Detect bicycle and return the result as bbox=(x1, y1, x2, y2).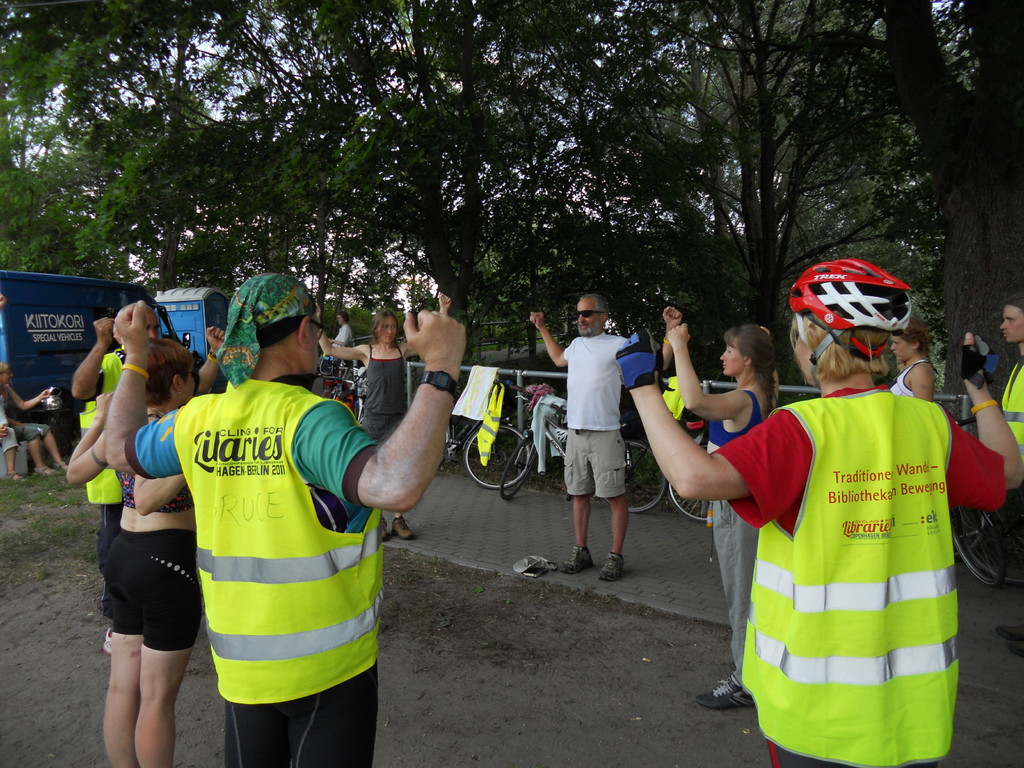
bbox=(436, 392, 532, 490).
